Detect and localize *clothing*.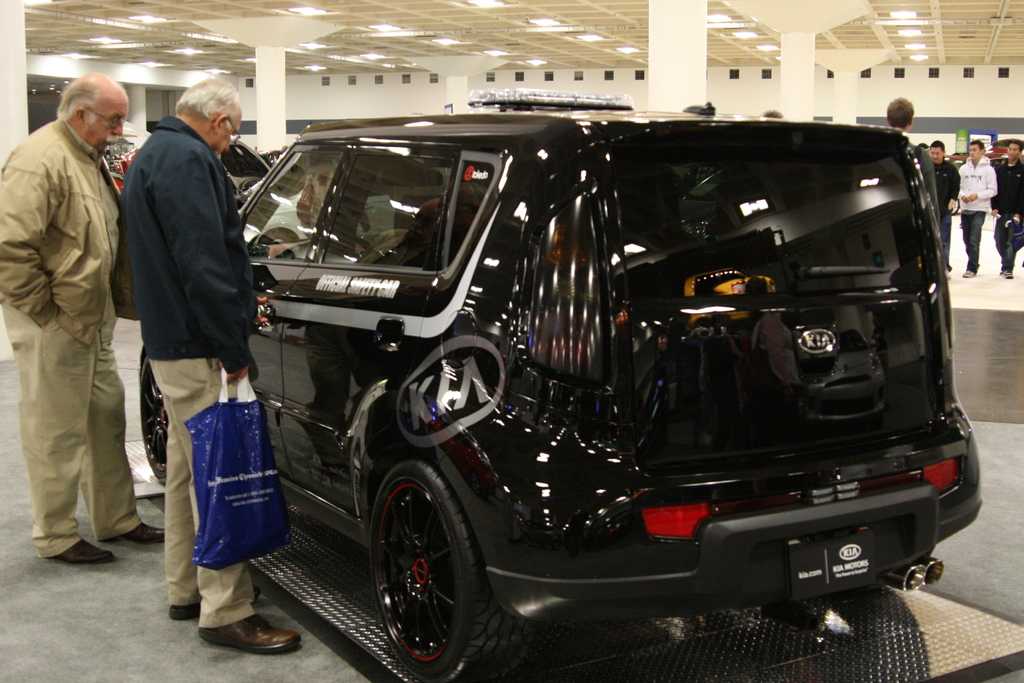
Localized at left=120, top=119, right=270, bottom=630.
